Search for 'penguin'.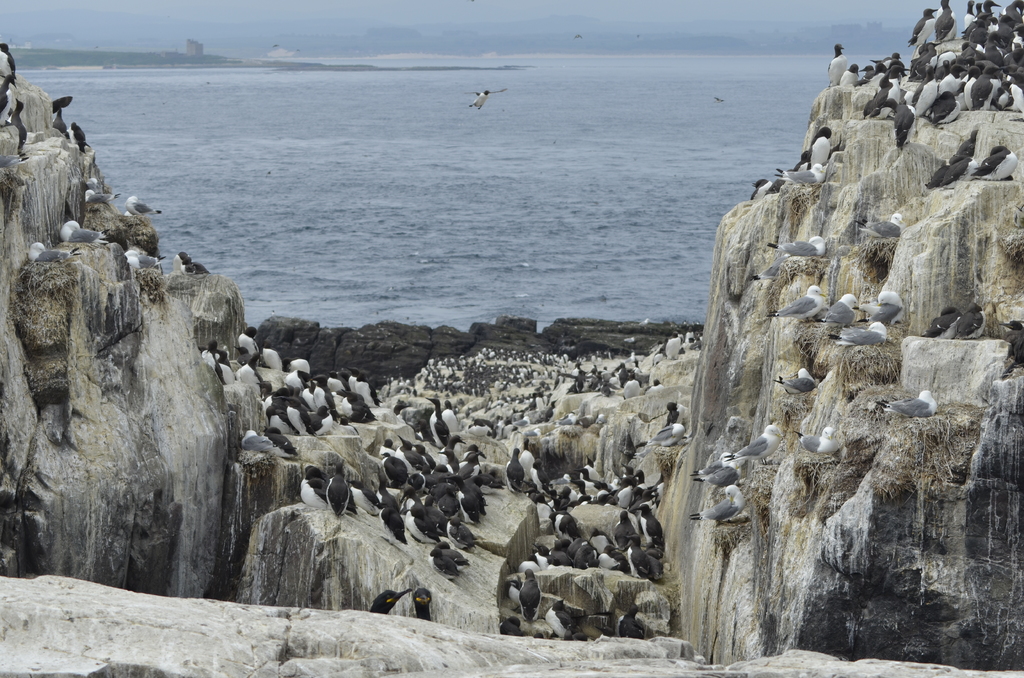
Found at box(554, 545, 572, 577).
